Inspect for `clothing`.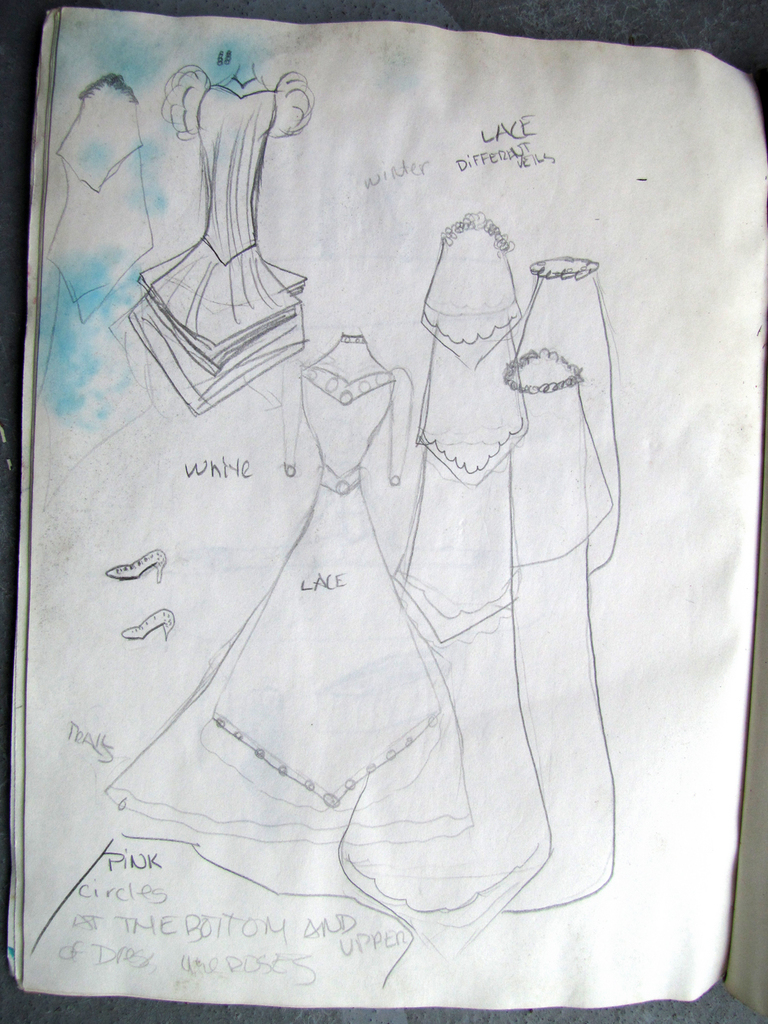
Inspection: box(335, 214, 556, 908).
